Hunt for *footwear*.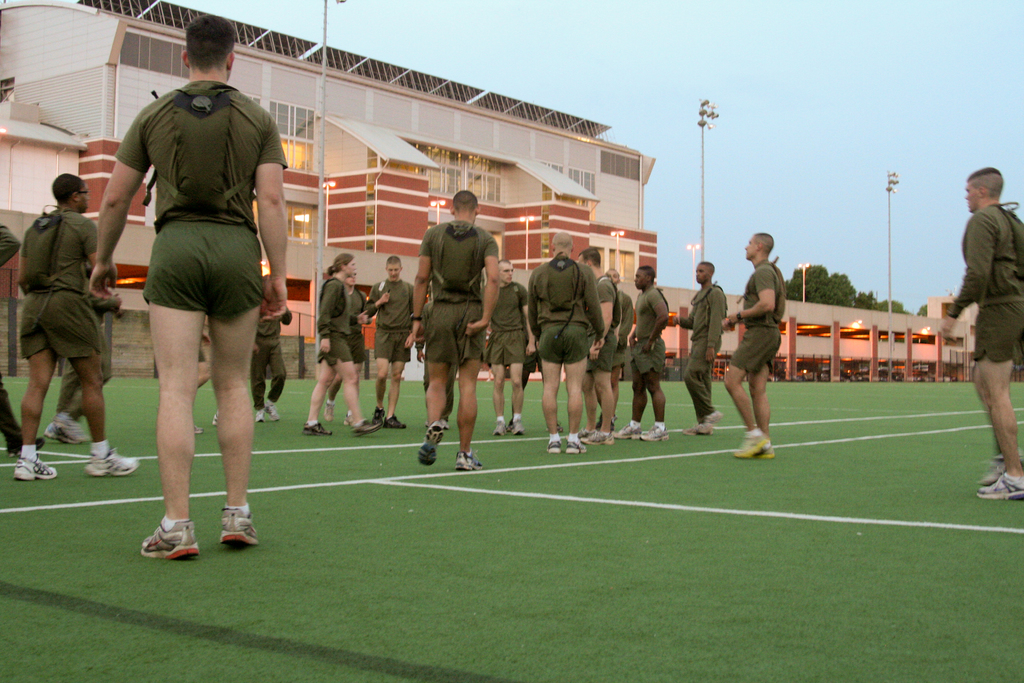
Hunted down at box(508, 419, 524, 440).
